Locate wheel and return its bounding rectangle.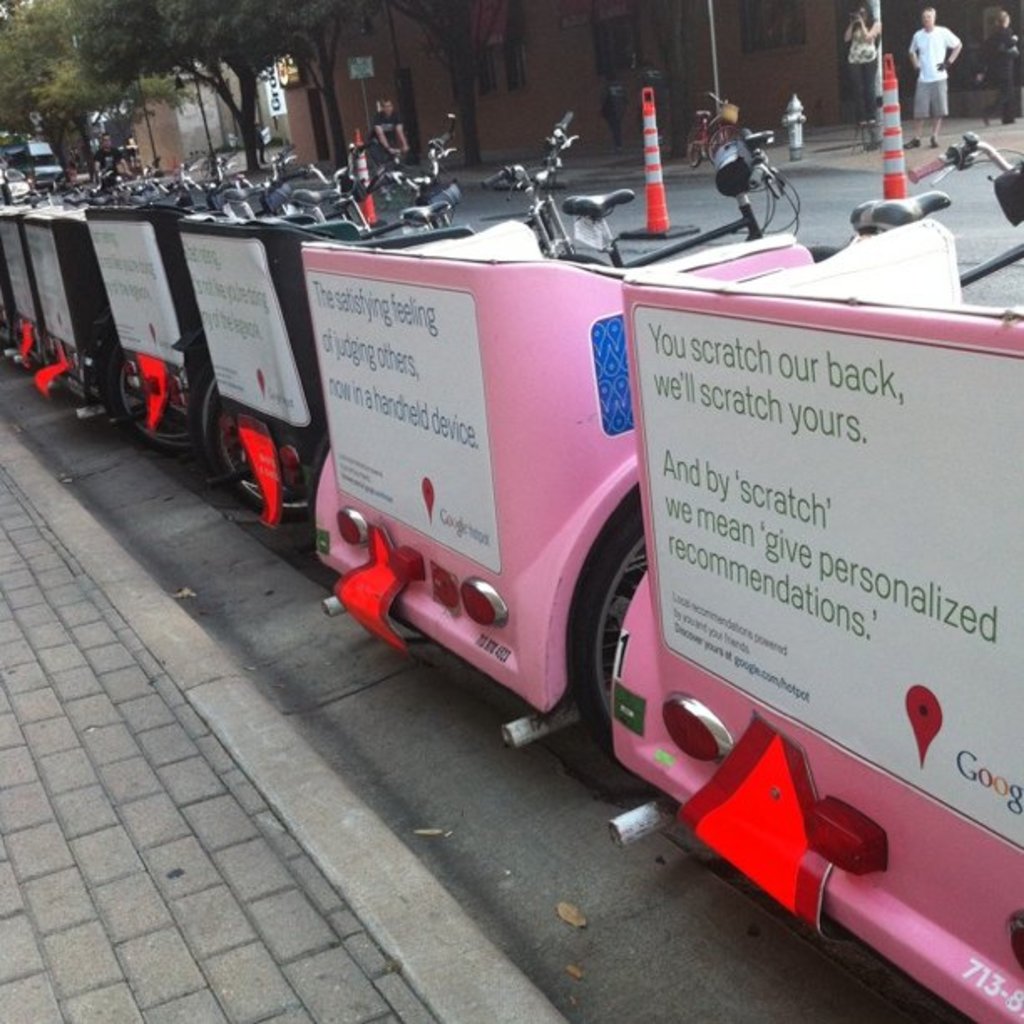
BBox(109, 336, 206, 457).
